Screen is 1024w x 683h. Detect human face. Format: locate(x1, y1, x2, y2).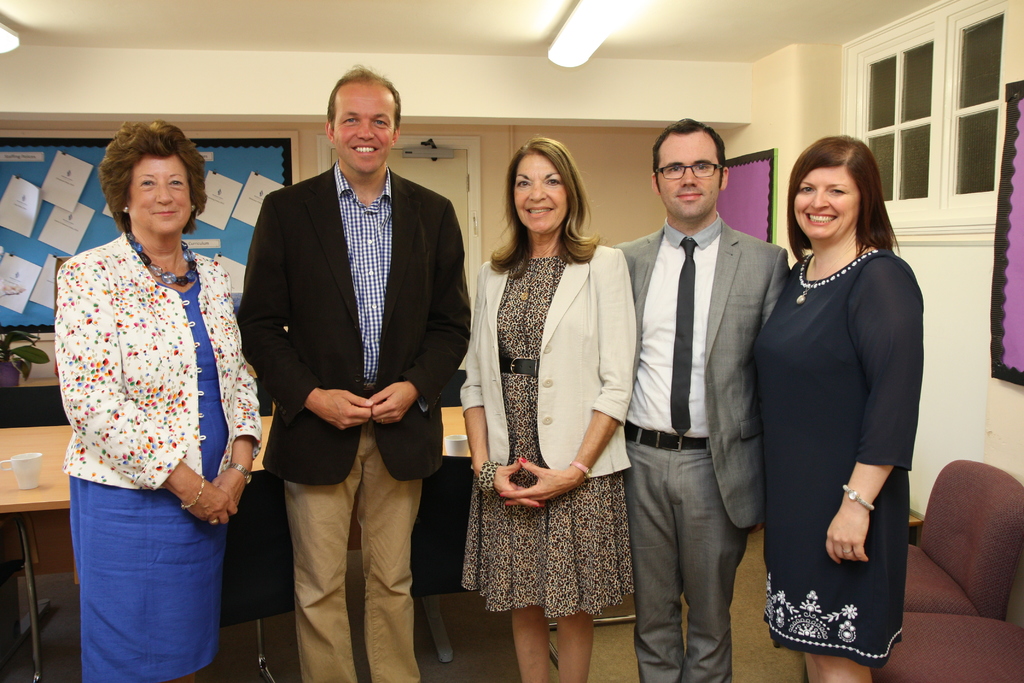
locate(657, 132, 720, 220).
